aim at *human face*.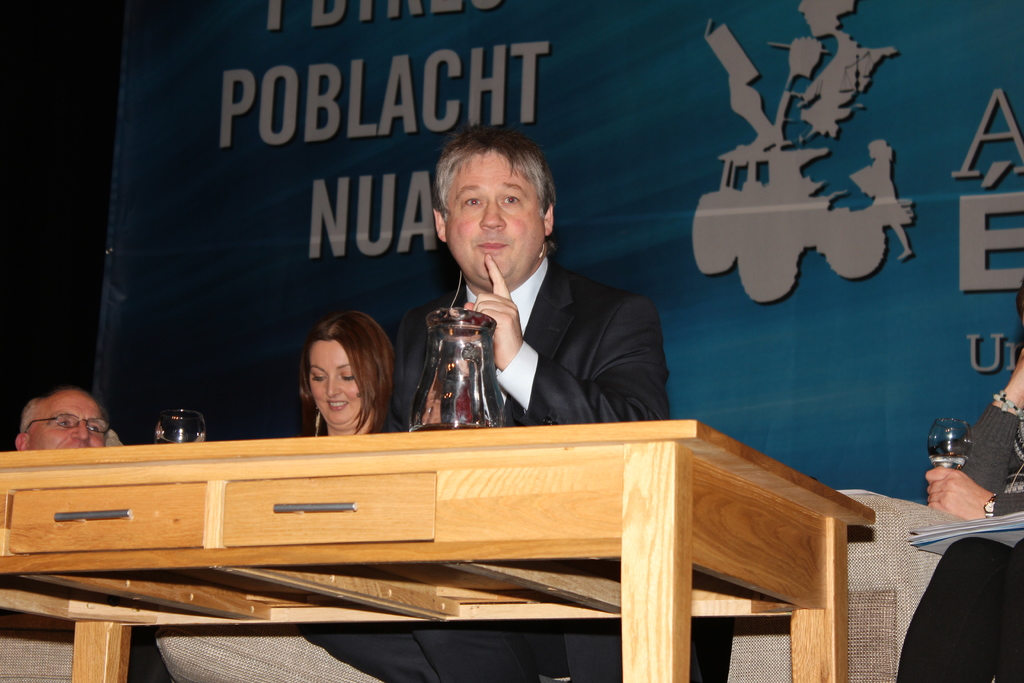
Aimed at [left=29, top=393, right=108, bottom=451].
